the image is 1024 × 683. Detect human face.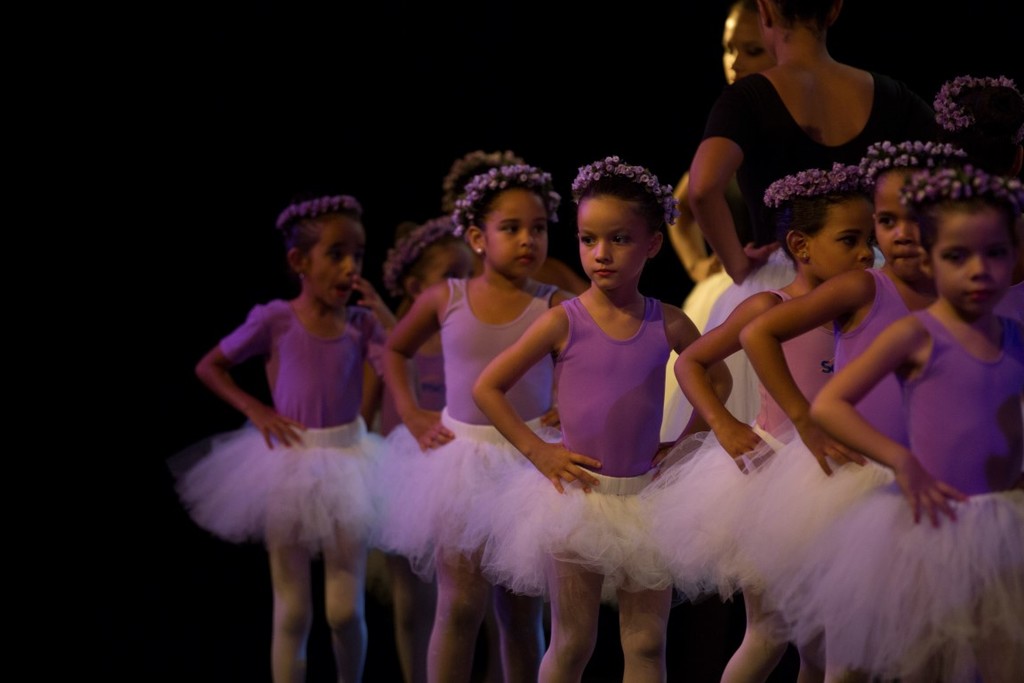
Detection: bbox=(414, 237, 480, 284).
